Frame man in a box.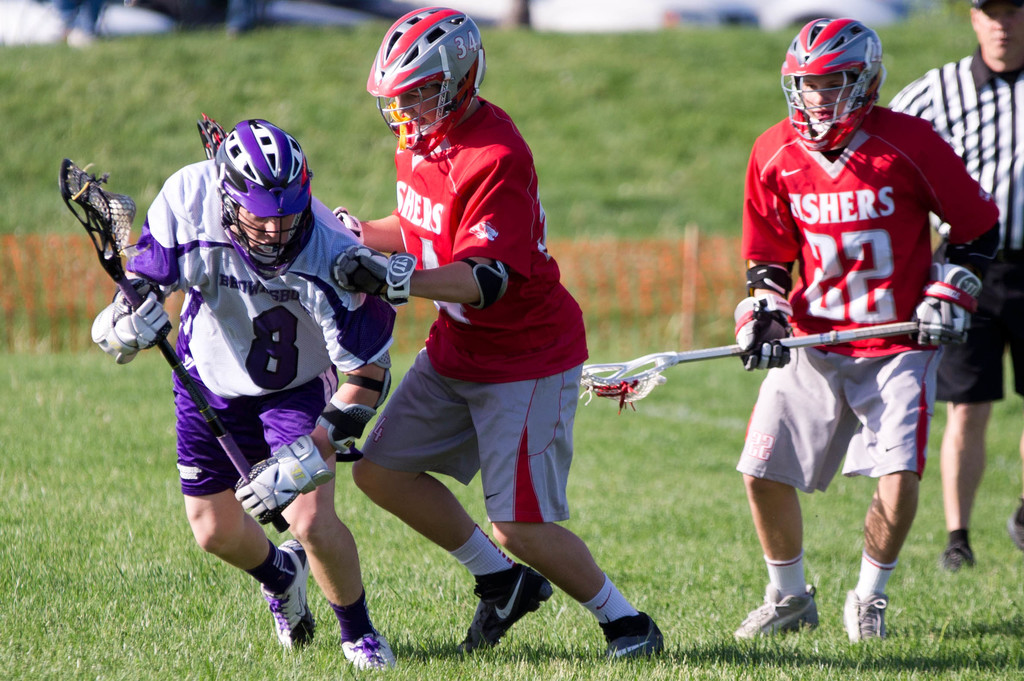
335:7:662:665.
